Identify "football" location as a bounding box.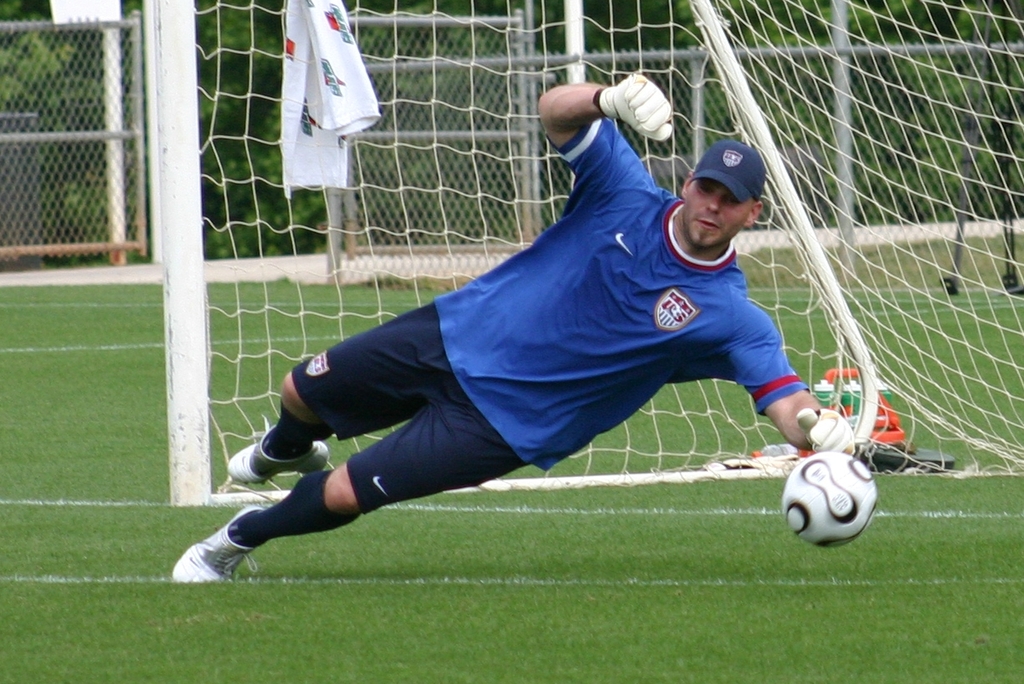
(779, 444, 879, 554).
